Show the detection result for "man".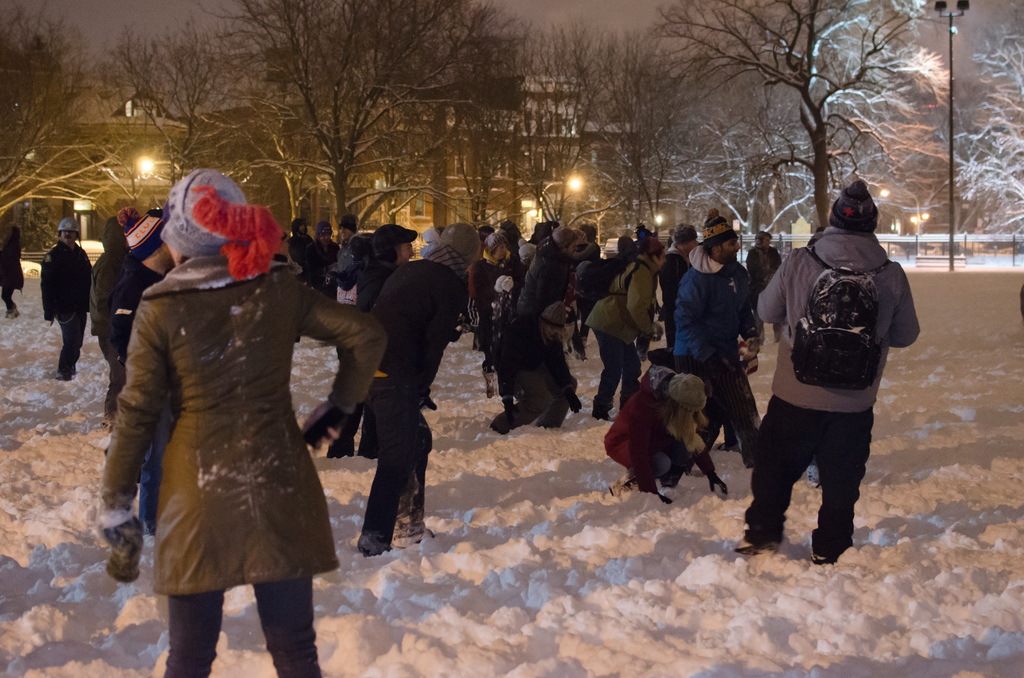
box(746, 232, 782, 342).
